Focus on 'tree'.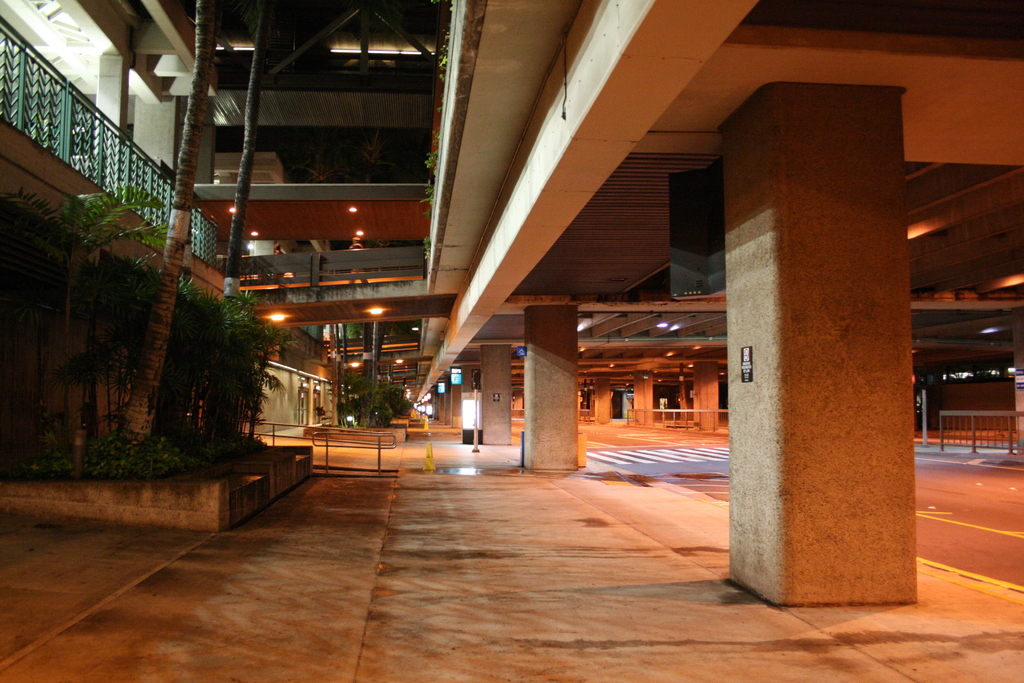
Focused at BBox(112, 0, 223, 454).
